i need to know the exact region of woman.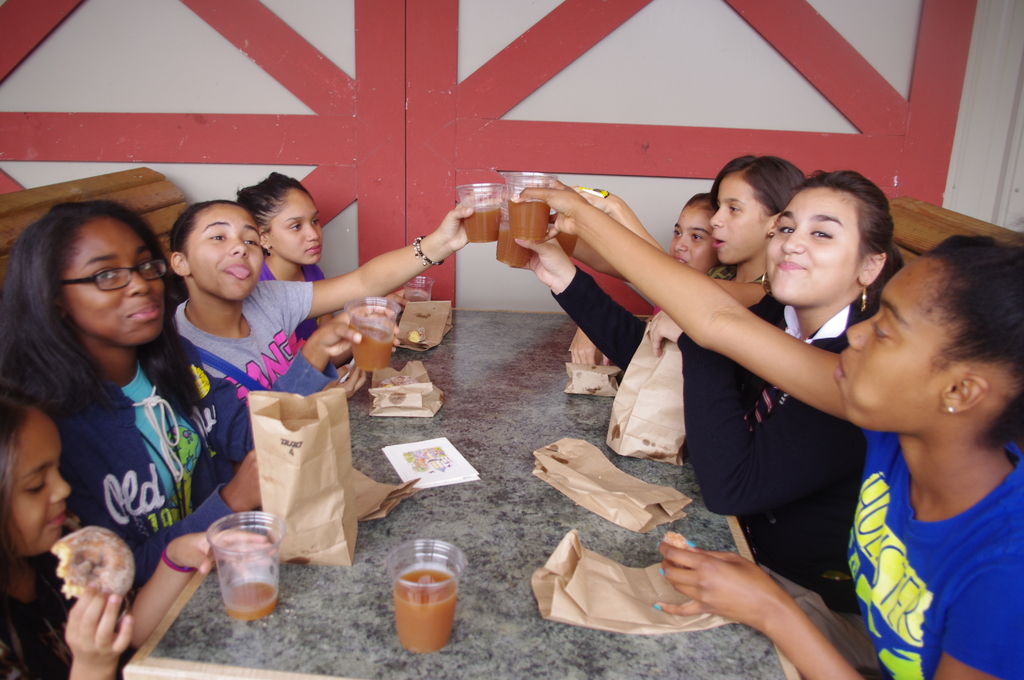
Region: (left=165, top=193, right=475, bottom=414).
